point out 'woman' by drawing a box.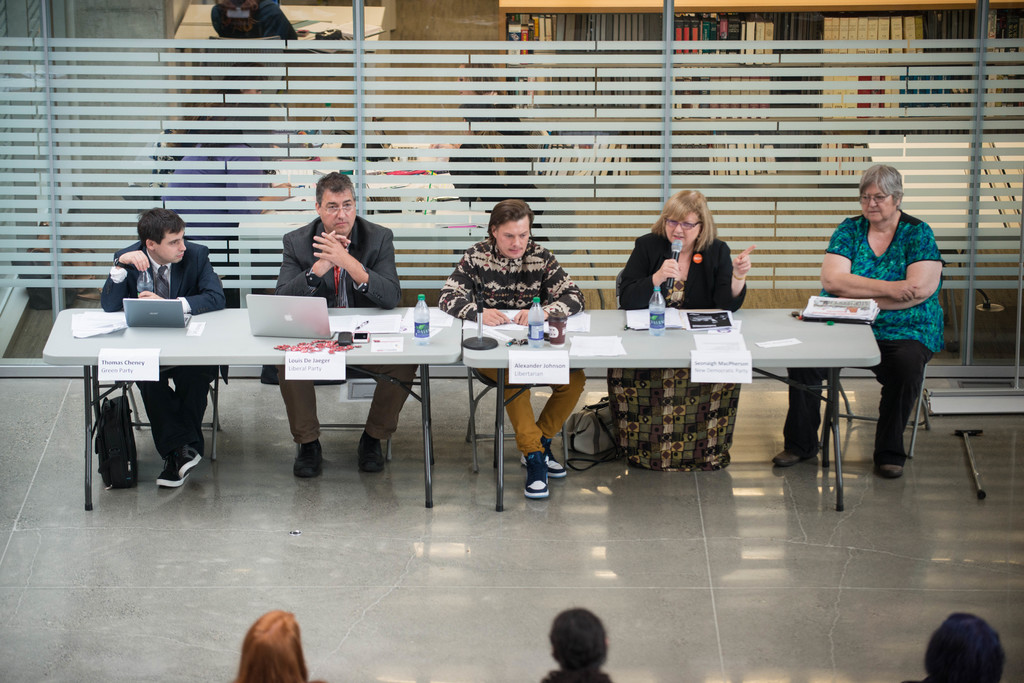
(x1=611, y1=184, x2=751, y2=474).
